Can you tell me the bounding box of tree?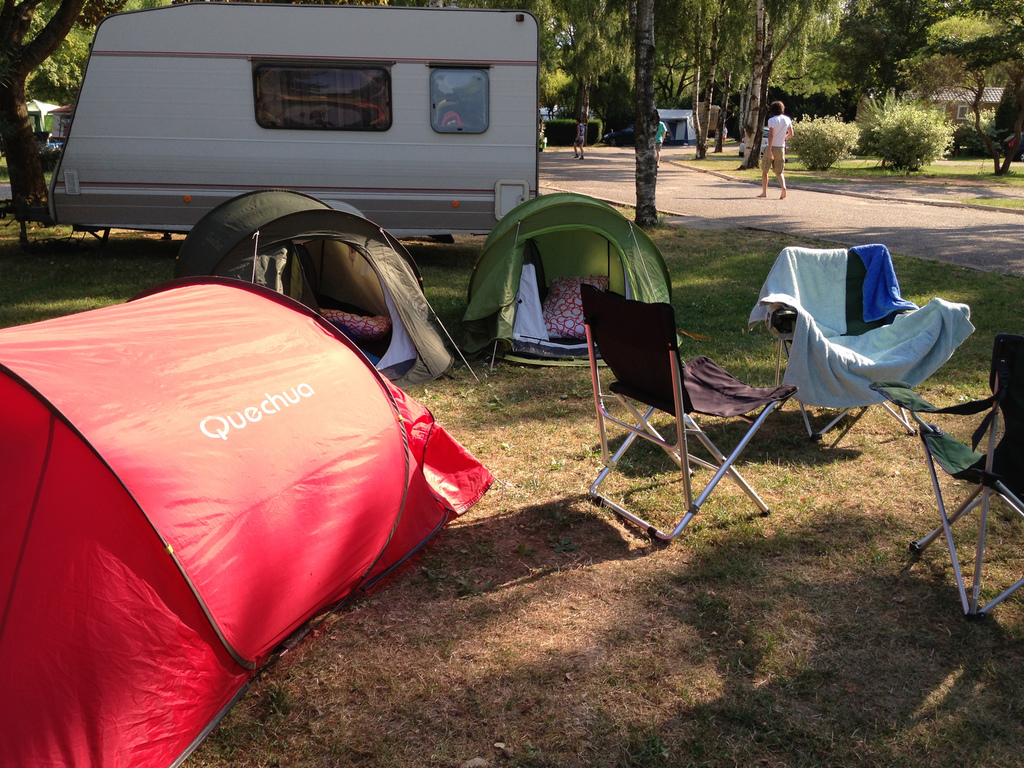
0, 0, 225, 244.
